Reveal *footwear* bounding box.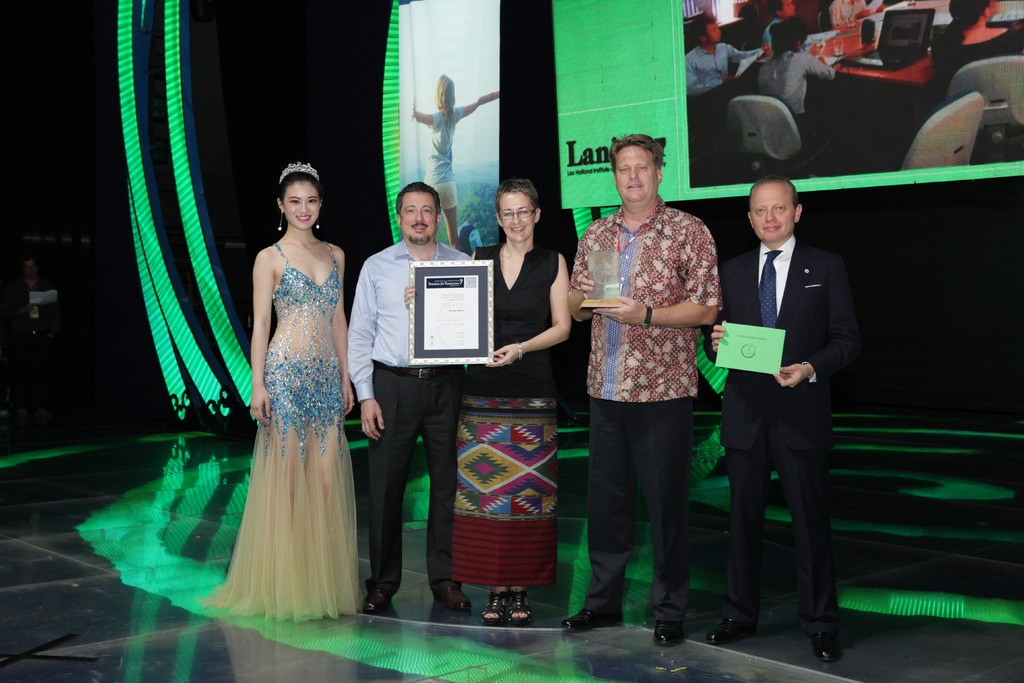
Revealed: (x1=365, y1=585, x2=408, y2=611).
